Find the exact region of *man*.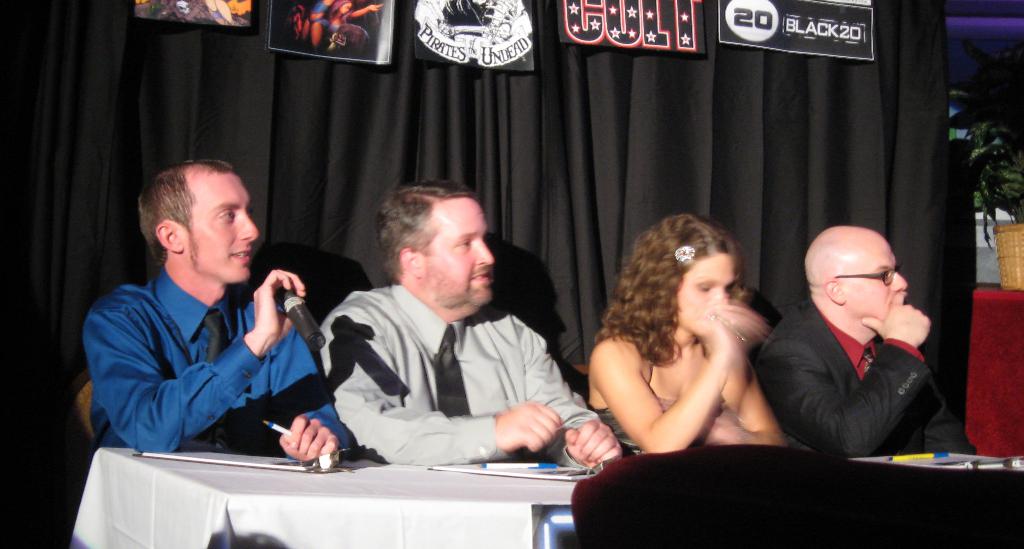
Exact region: {"x1": 311, "y1": 180, "x2": 620, "y2": 479}.
